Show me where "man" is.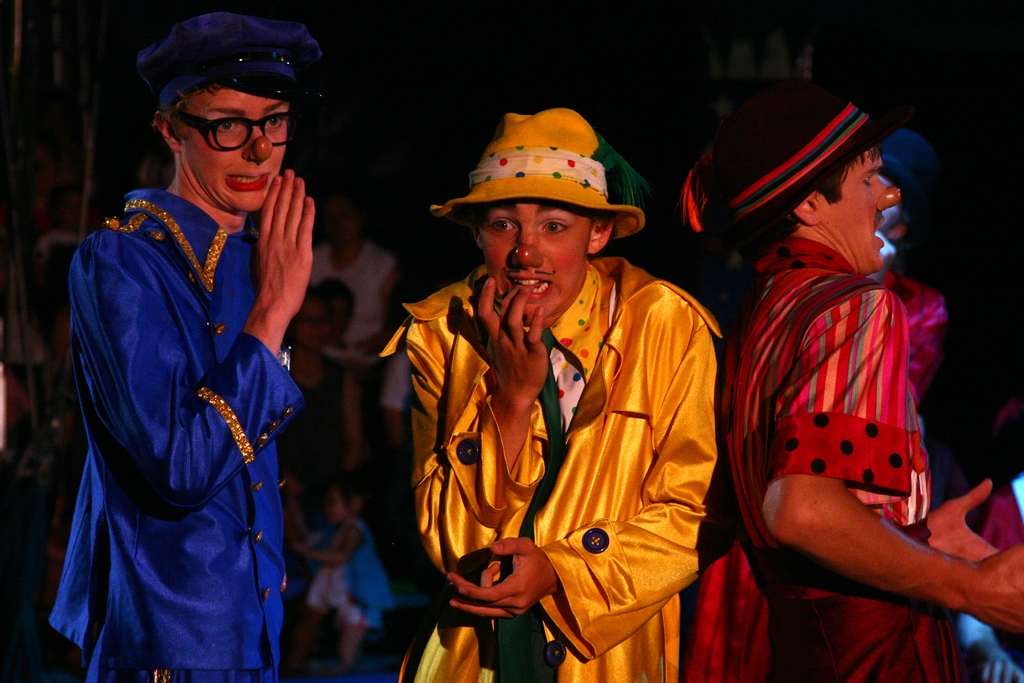
"man" is at [left=380, top=107, right=728, bottom=682].
